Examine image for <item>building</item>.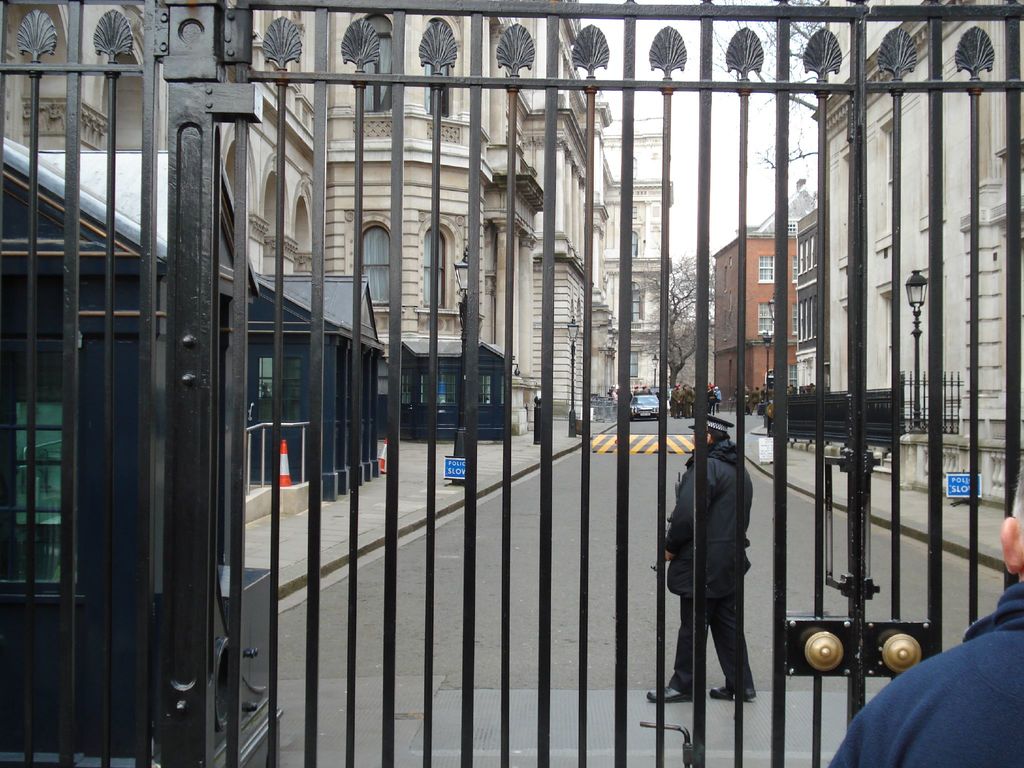
Examination result: box=[814, 0, 1023, 504].
